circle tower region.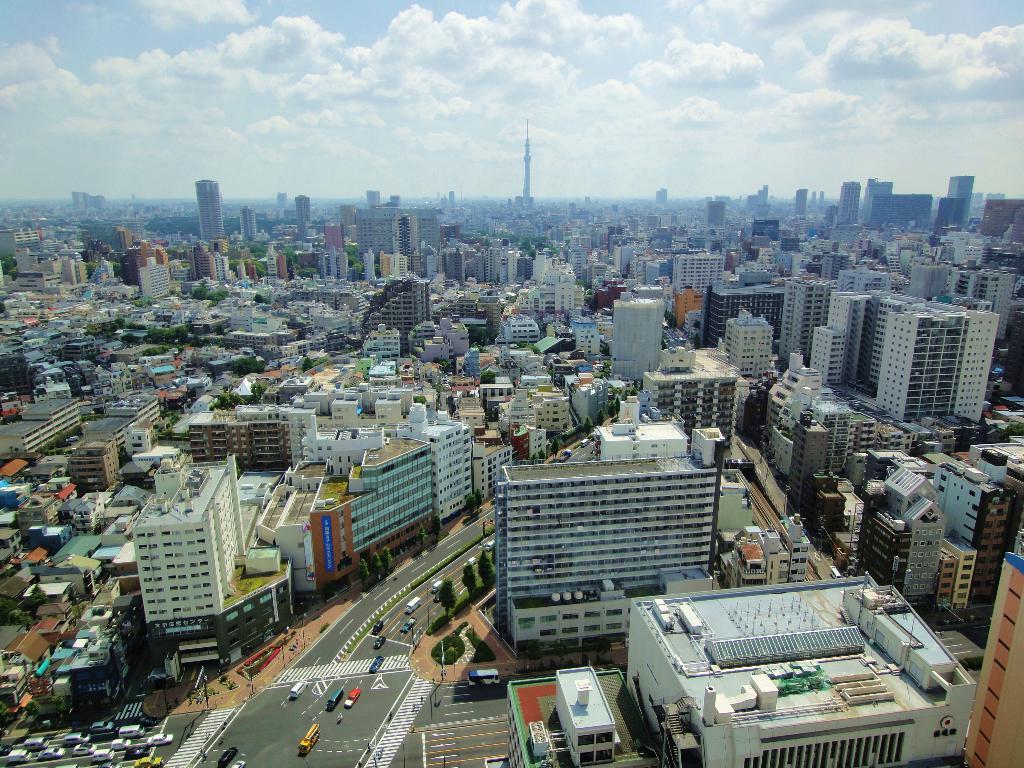
Region: l=193, t=179, r=226, b=244.
